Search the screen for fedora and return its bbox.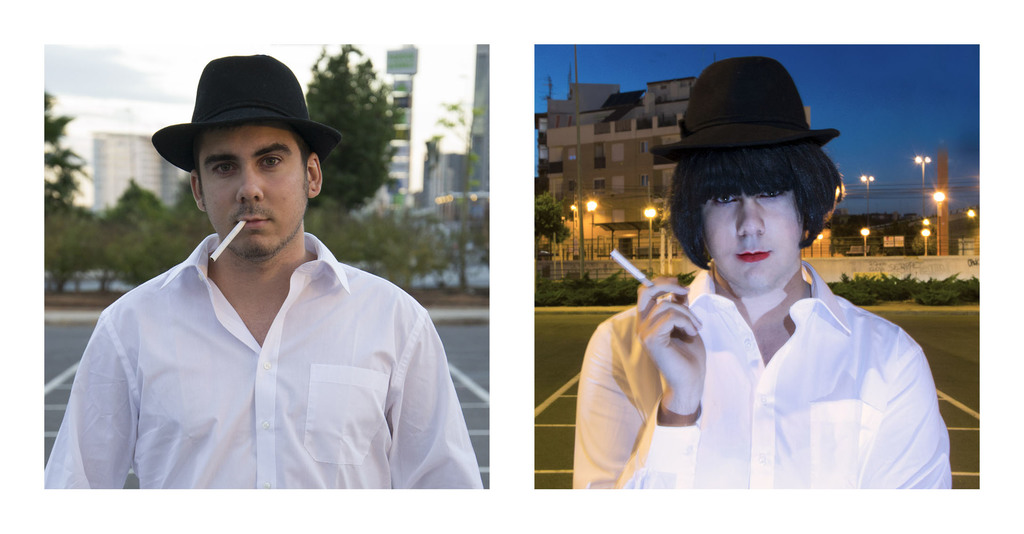
Found: {"left": 651, "top": 57, "right": 840, "bottom": 159}.
